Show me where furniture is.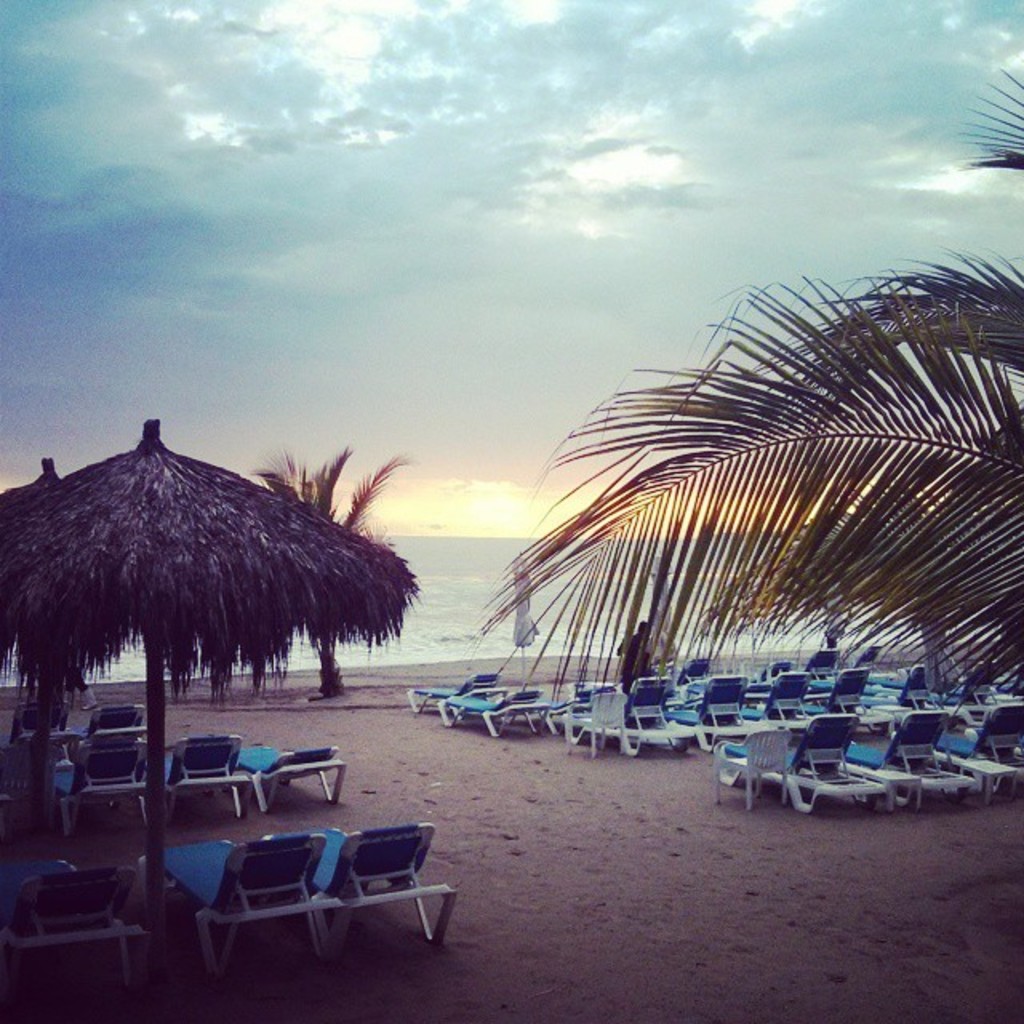
furniture is at [x1=163, y1=834, x2=336, y2=982].
